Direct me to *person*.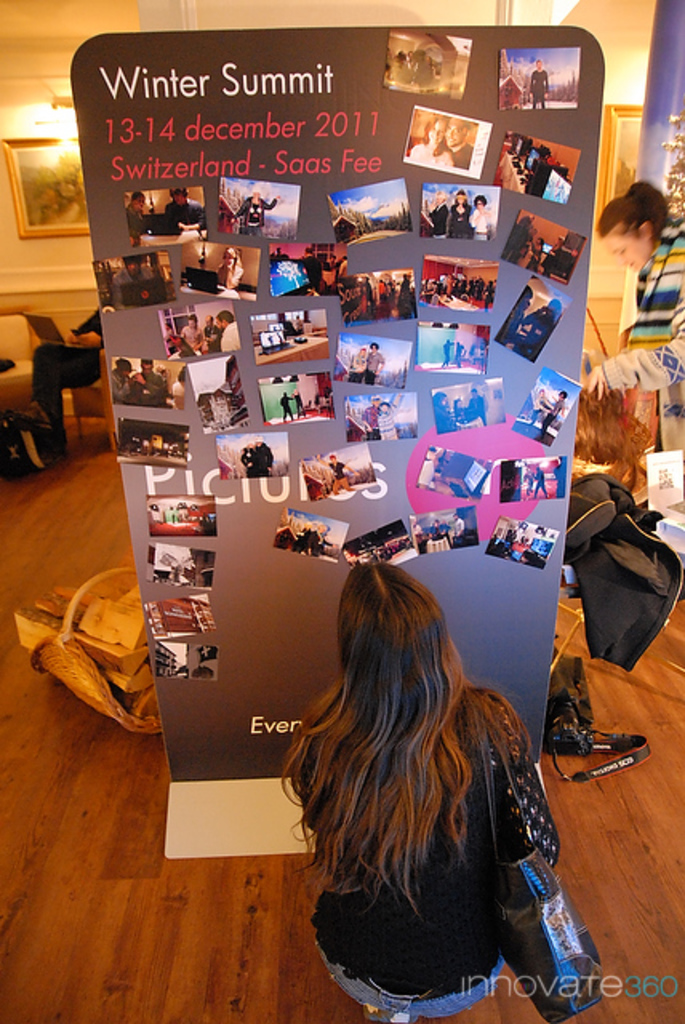
Direction: left=445, top=190, right=467, bottom=237.
